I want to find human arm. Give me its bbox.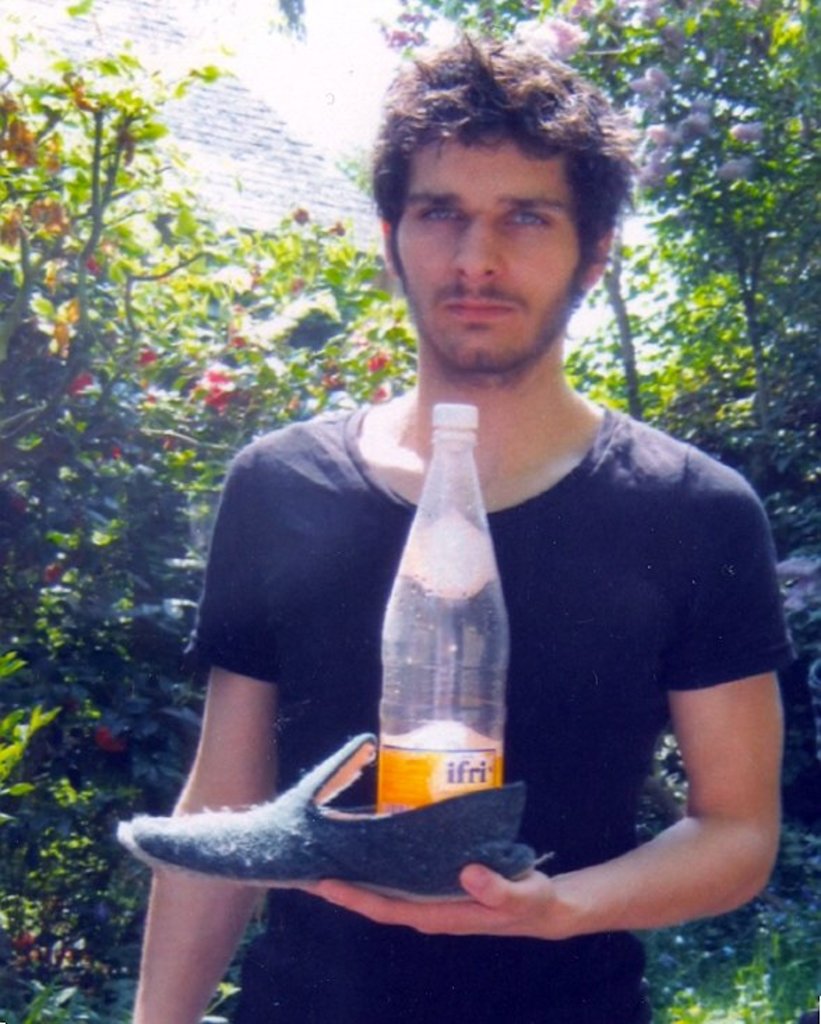
rect(112, 434, 271, 1021).
